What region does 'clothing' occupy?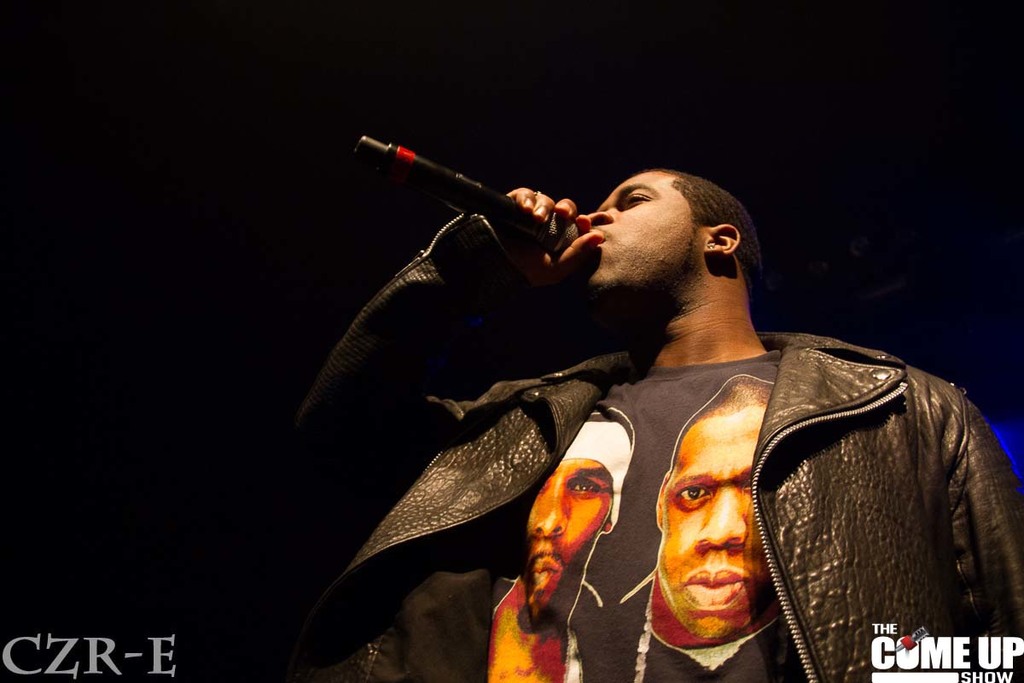
x1=609, y1=575, x2=809, y2=682.
